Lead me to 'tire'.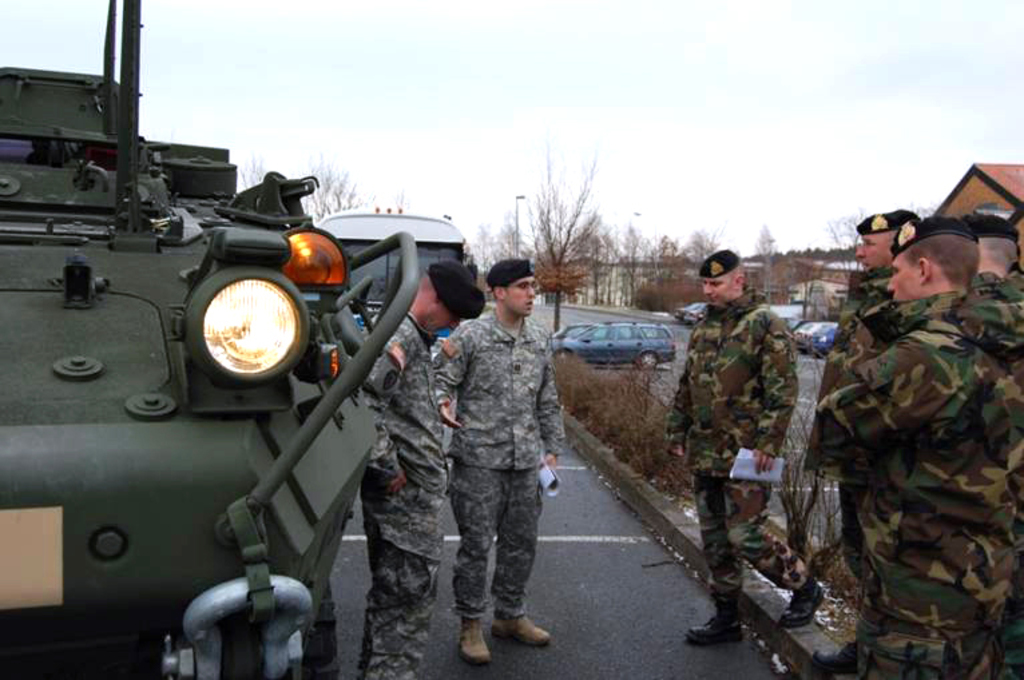
Lead to Rect(640, 351, 655, 369).
